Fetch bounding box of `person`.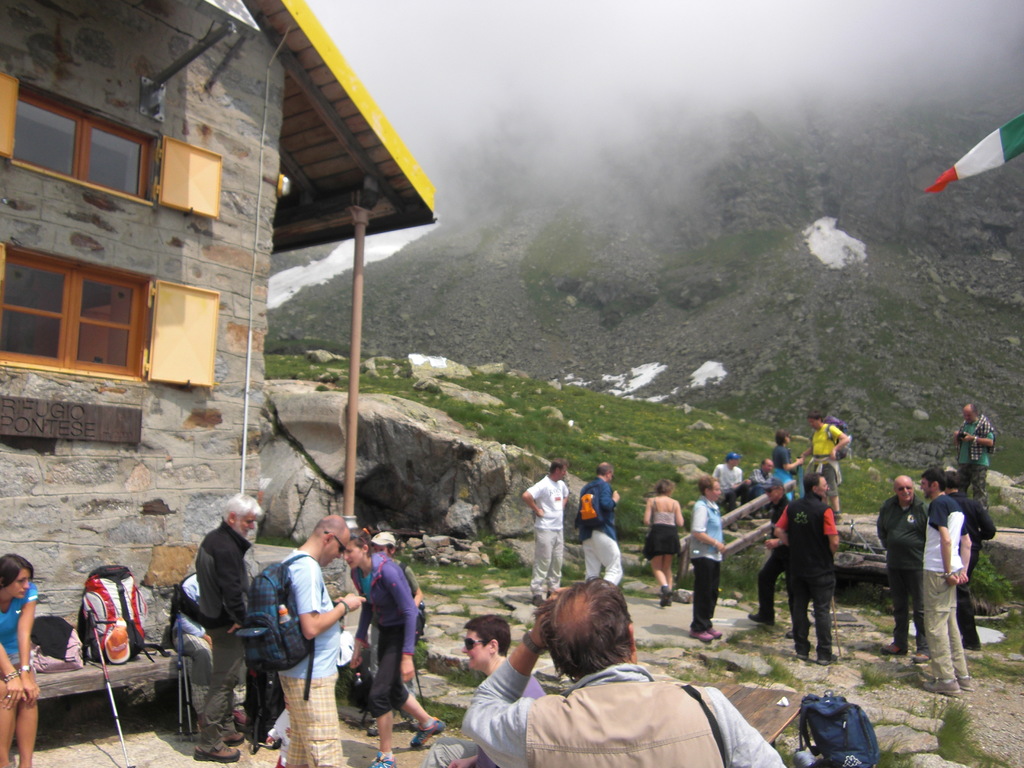
Bbox: locate(0, 554, 41, 767).
